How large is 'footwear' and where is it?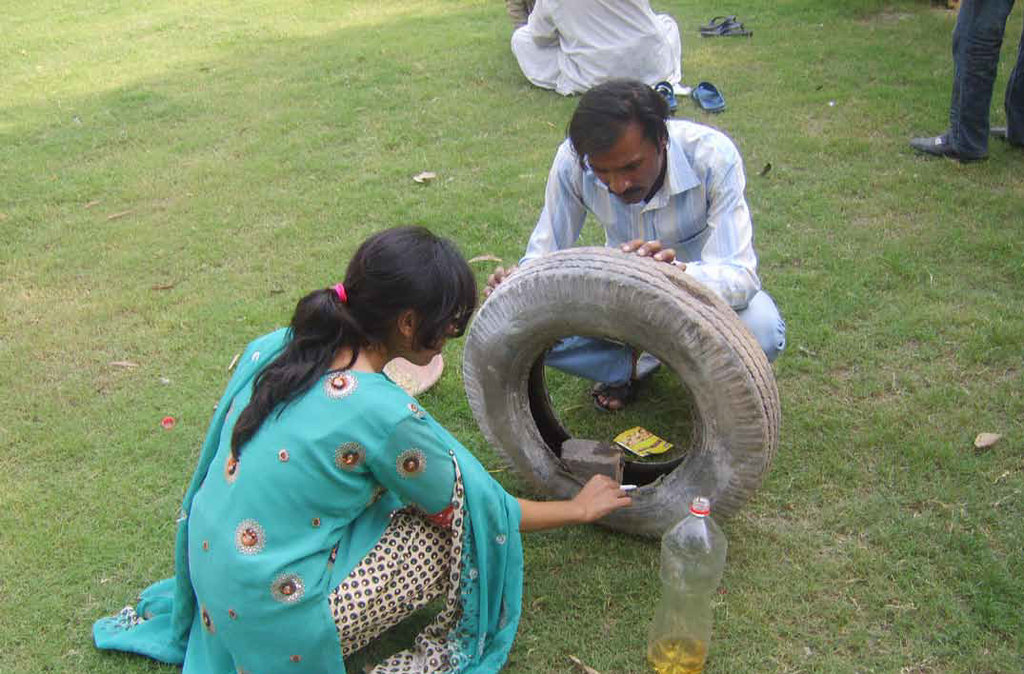
Bounding box: select_region(990, 129, 1023, 150).
